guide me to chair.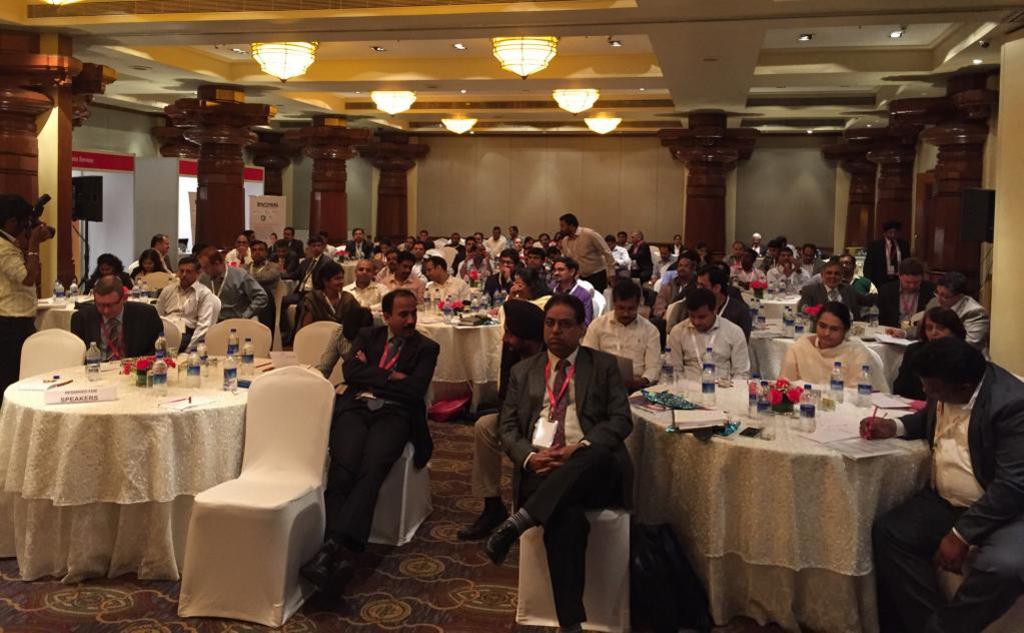
Guidance: region(264, 280, 289, 333).
